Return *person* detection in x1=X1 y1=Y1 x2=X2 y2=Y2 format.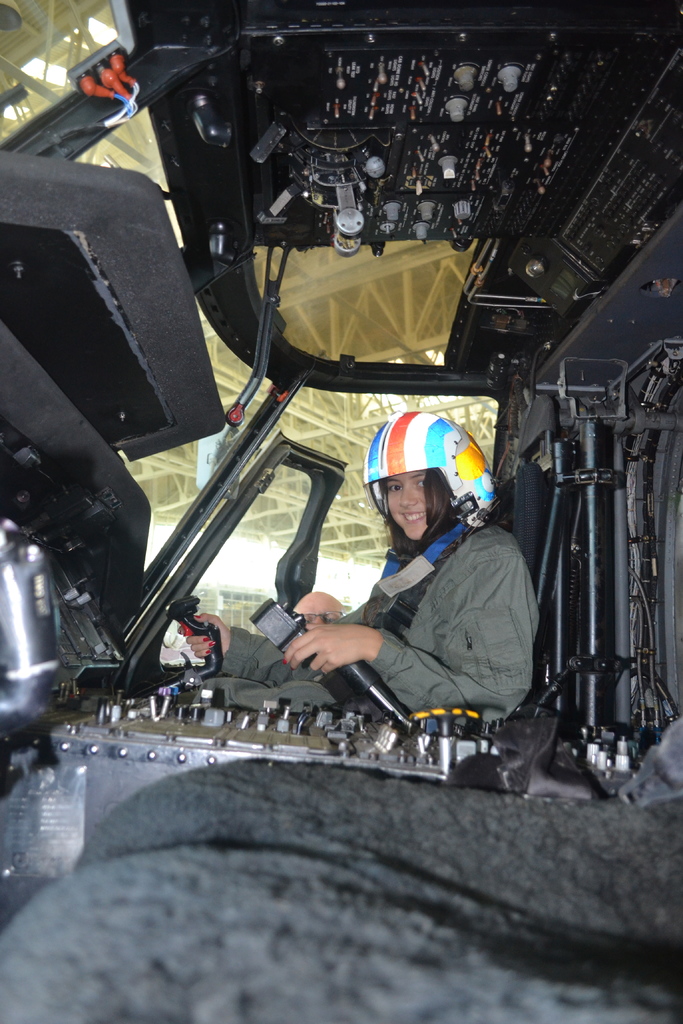
x1=181 y1=398 x2=561 y2=787.
